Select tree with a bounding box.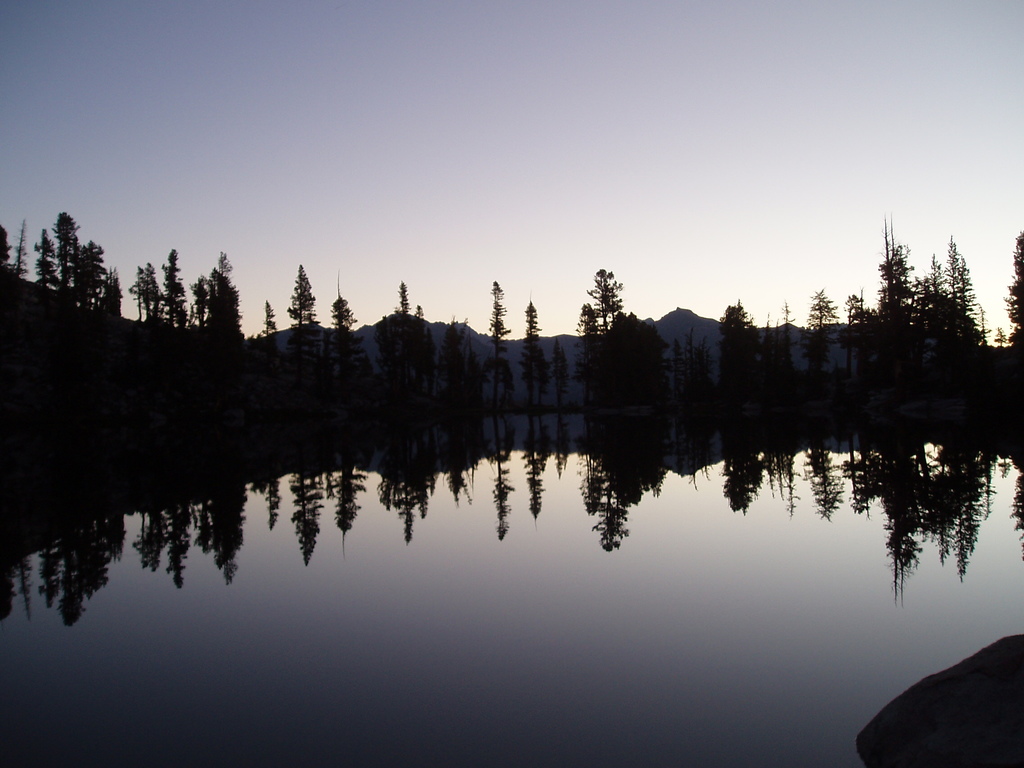
pyautogui.locateOnScreen(292, 260, 336, 395).
